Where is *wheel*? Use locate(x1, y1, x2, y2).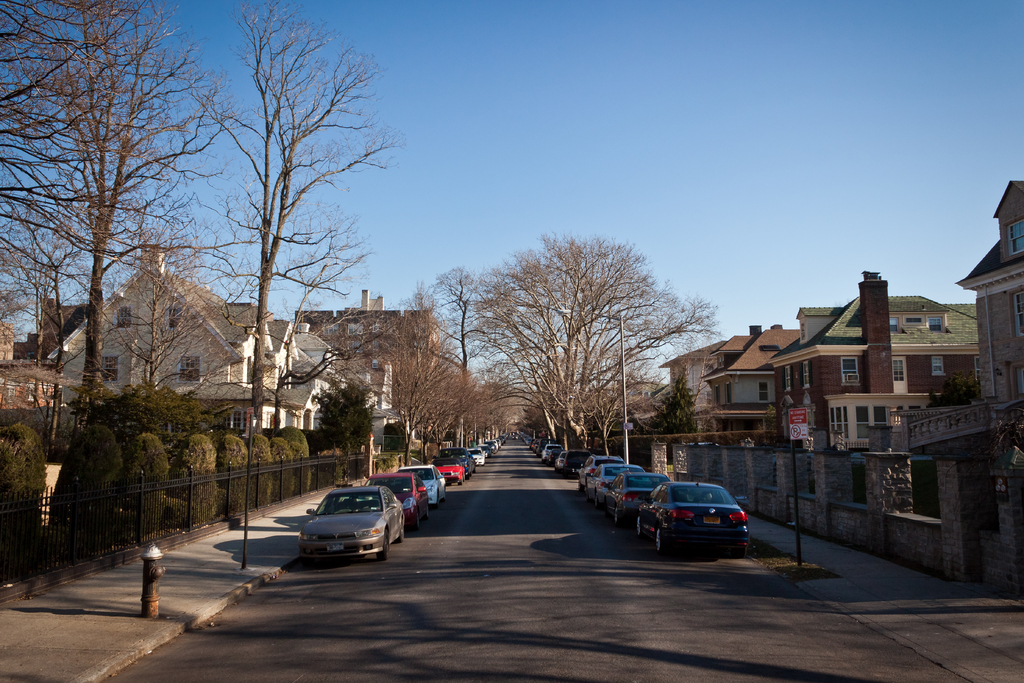
locate(636, 515, 644, 534).
